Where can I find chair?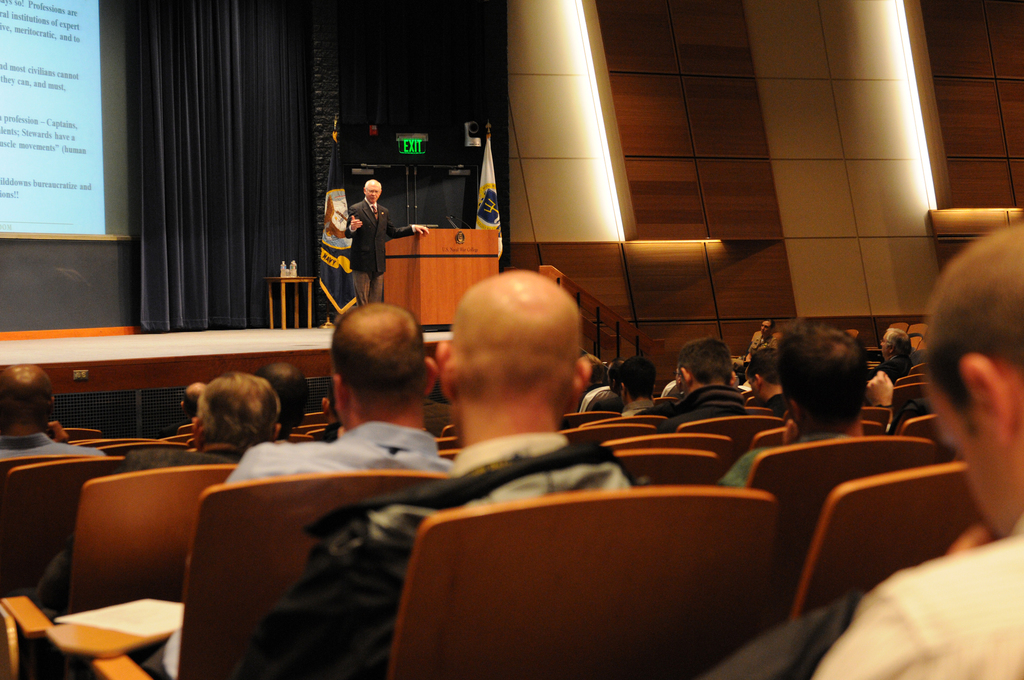
You can find it at <box>104,441,196,461</box>.
